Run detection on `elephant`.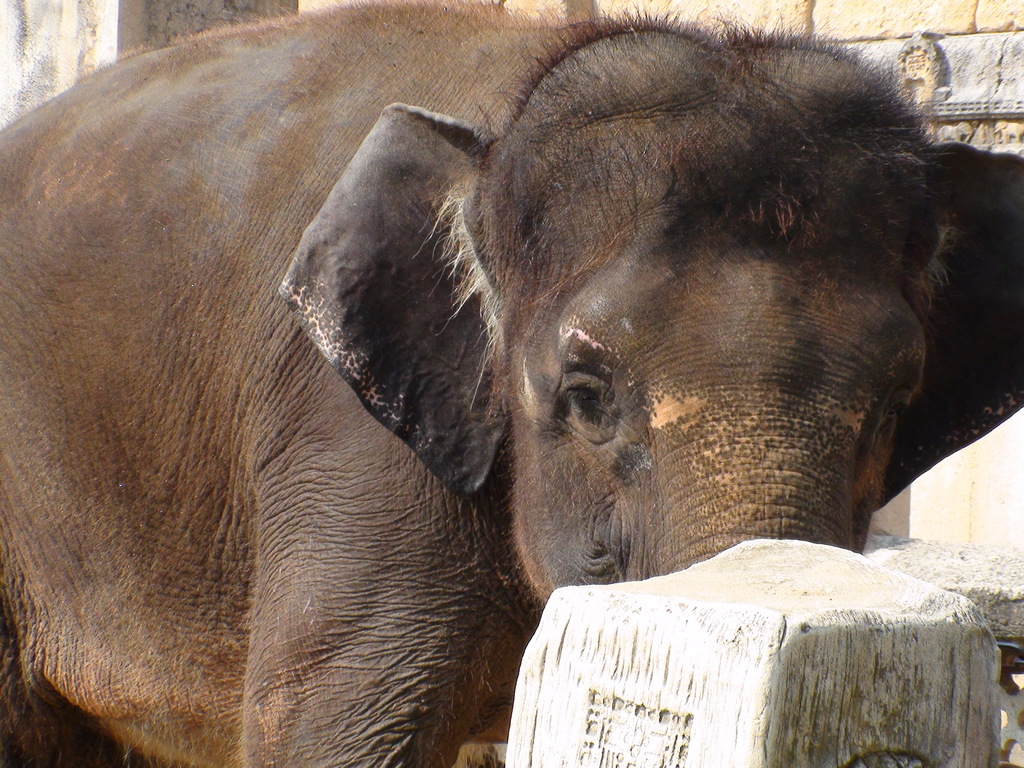
Result: (11, 0, 1004, 740).
